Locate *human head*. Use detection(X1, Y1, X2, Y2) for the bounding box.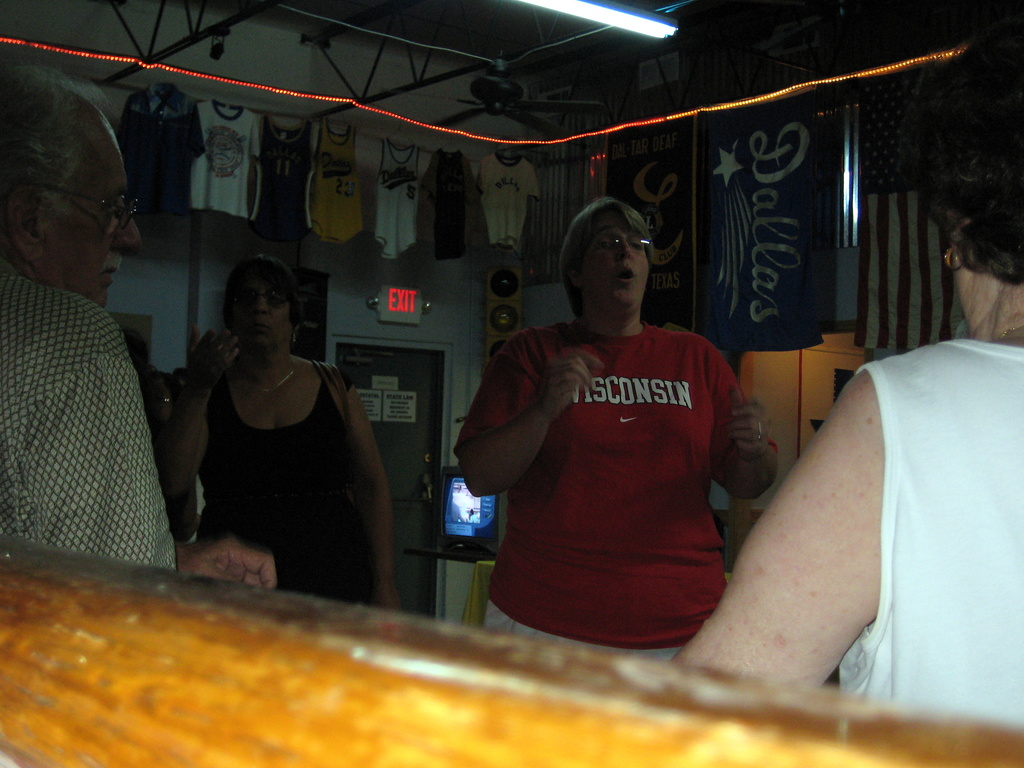
detection(545, 186, 675, 308).
